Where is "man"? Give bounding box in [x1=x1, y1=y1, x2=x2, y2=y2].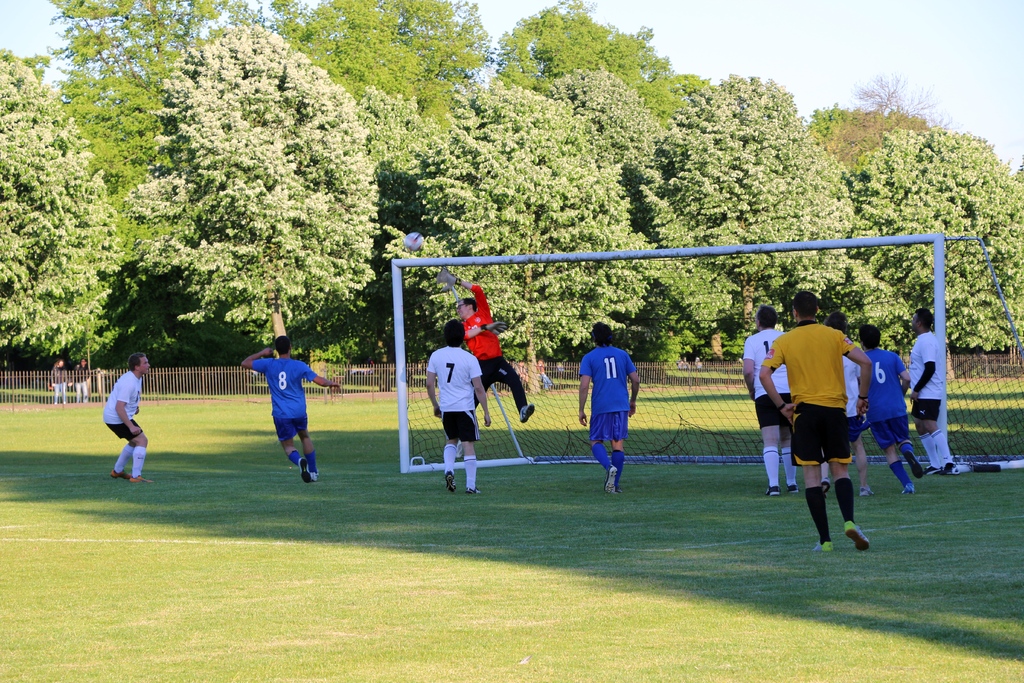
[x1=748, y1=308, x2=795, y2=493].
